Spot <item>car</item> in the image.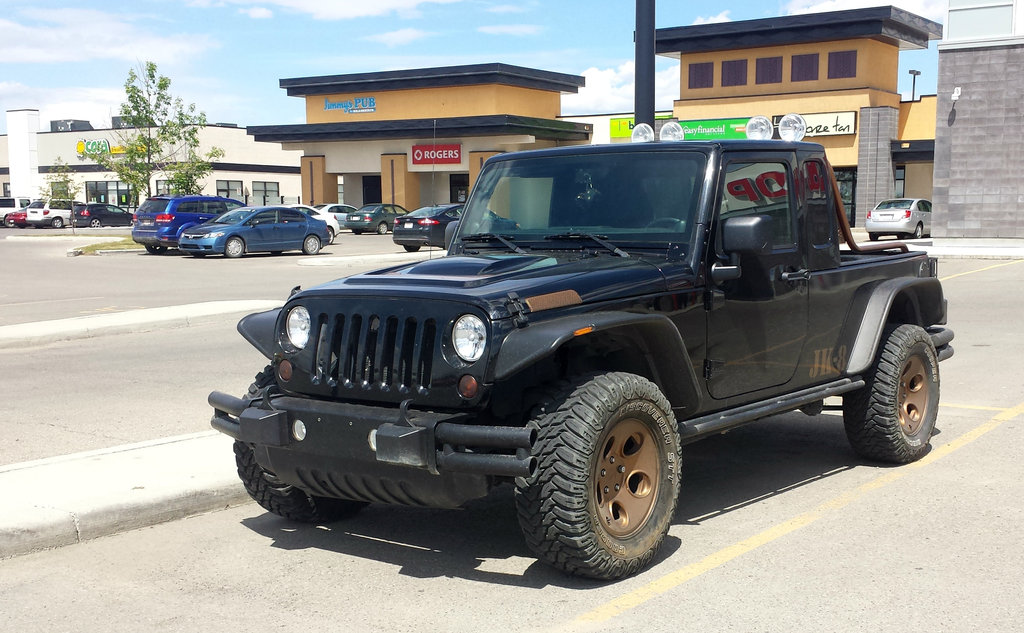
<item>car</item> found at [0, 192, 36, 226].
